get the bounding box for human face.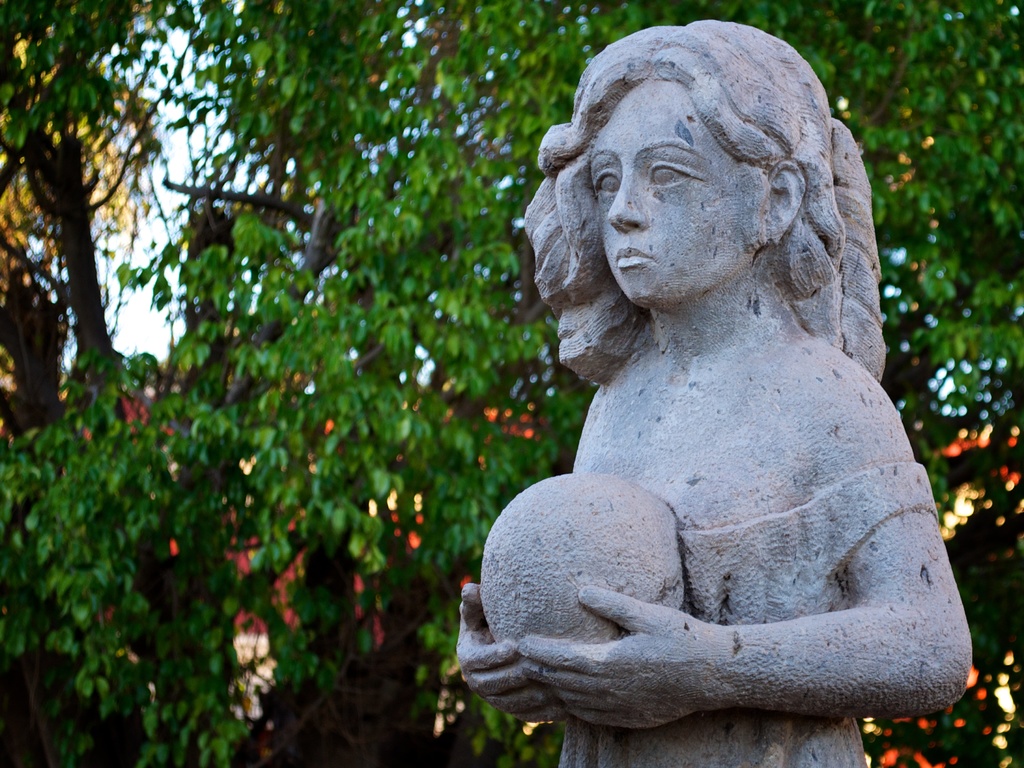
detection(588, 73, 767, 308).
